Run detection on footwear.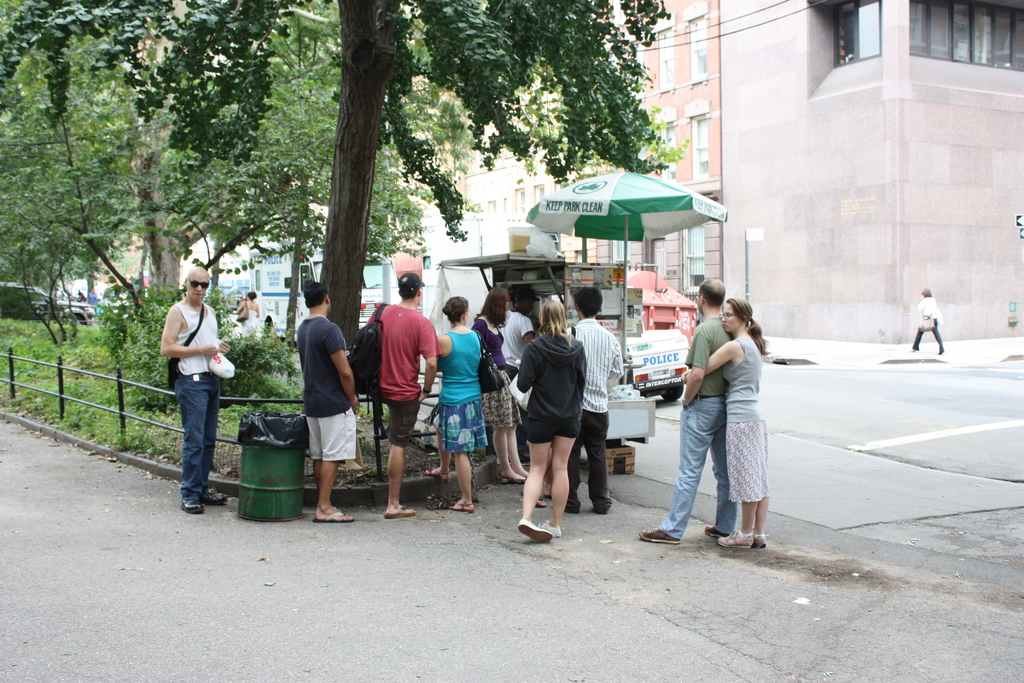
Result: rect(499, 468, 524, 485).
